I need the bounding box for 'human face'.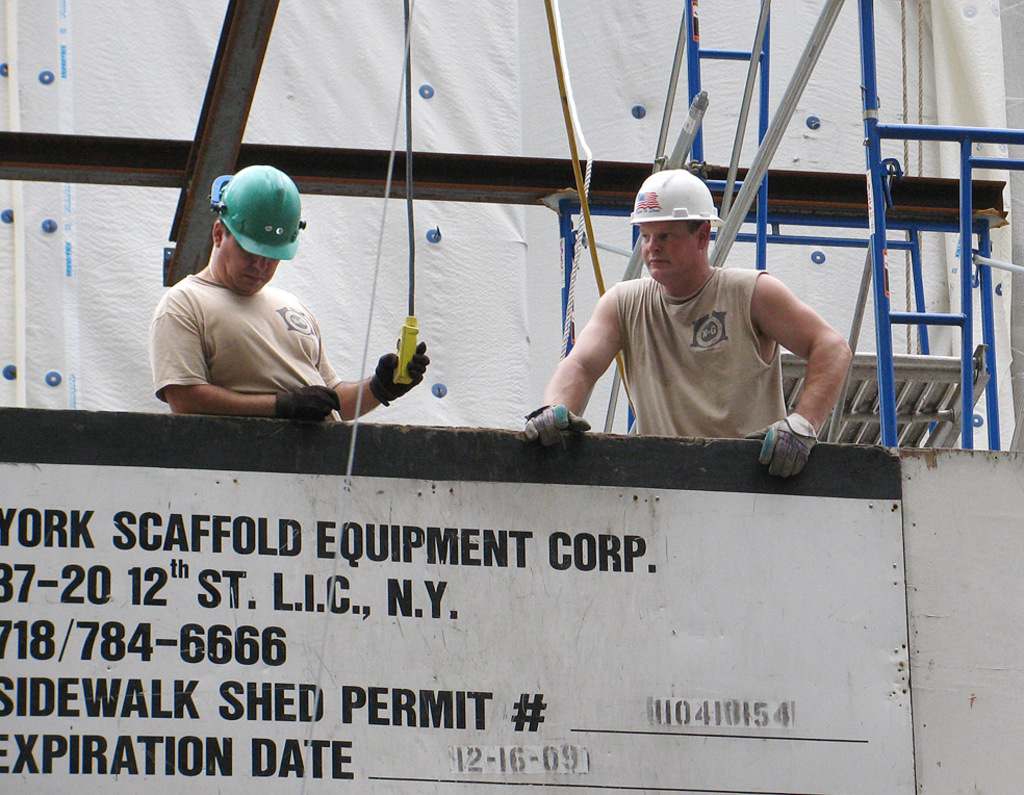
Here it is: bbox=(639, 217, 699, 283).
